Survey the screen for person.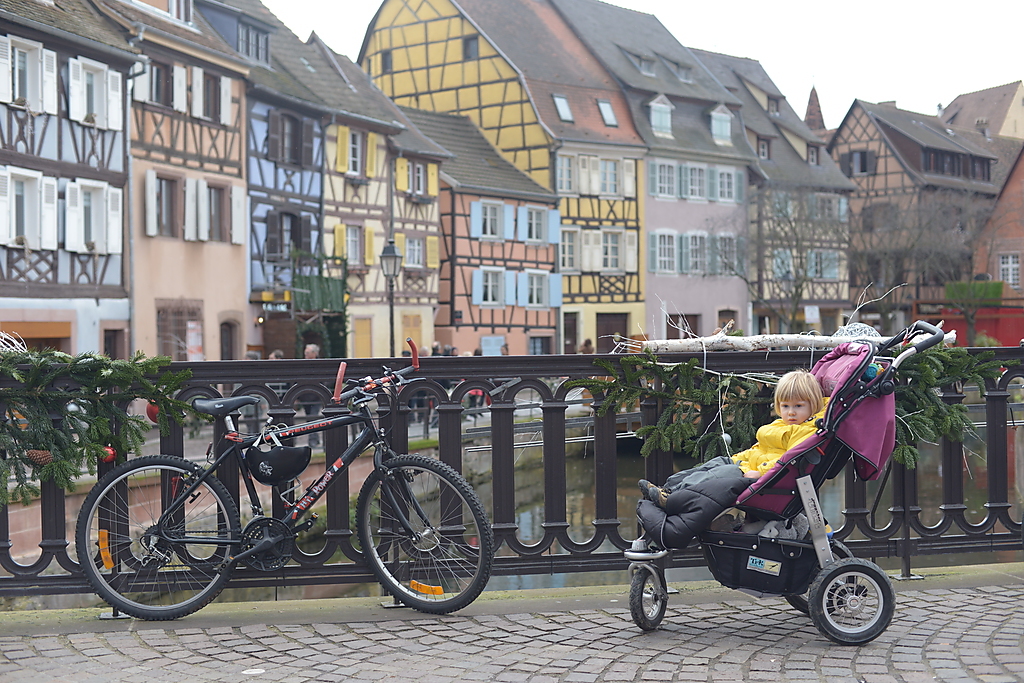
Survey found: <bbox>227, 342, 262, 434</bbox>.
